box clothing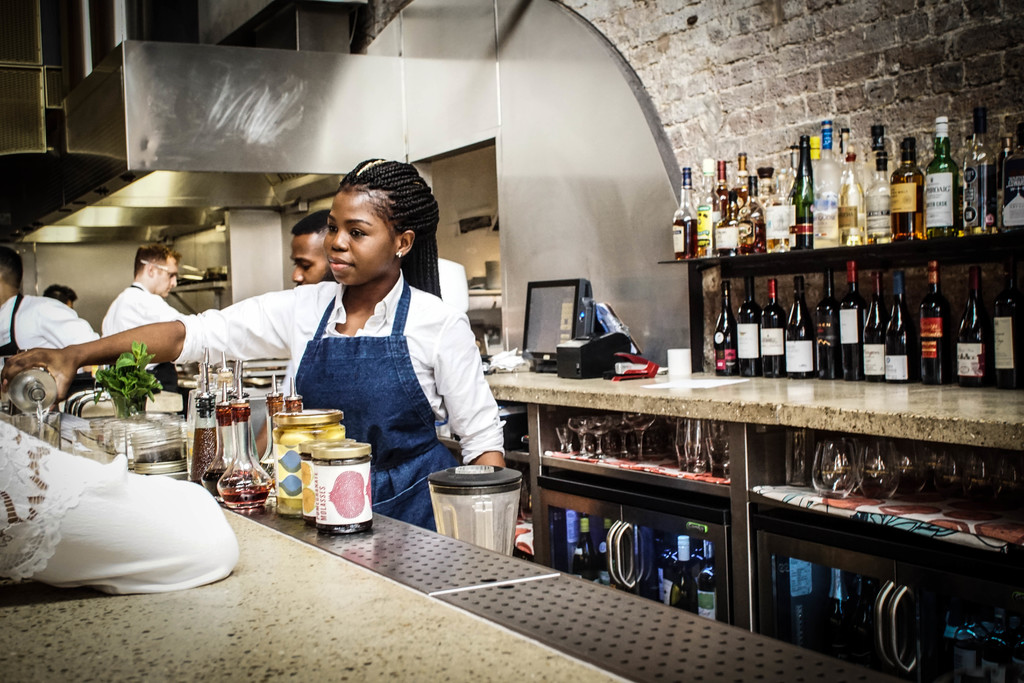
413 252 464 325
